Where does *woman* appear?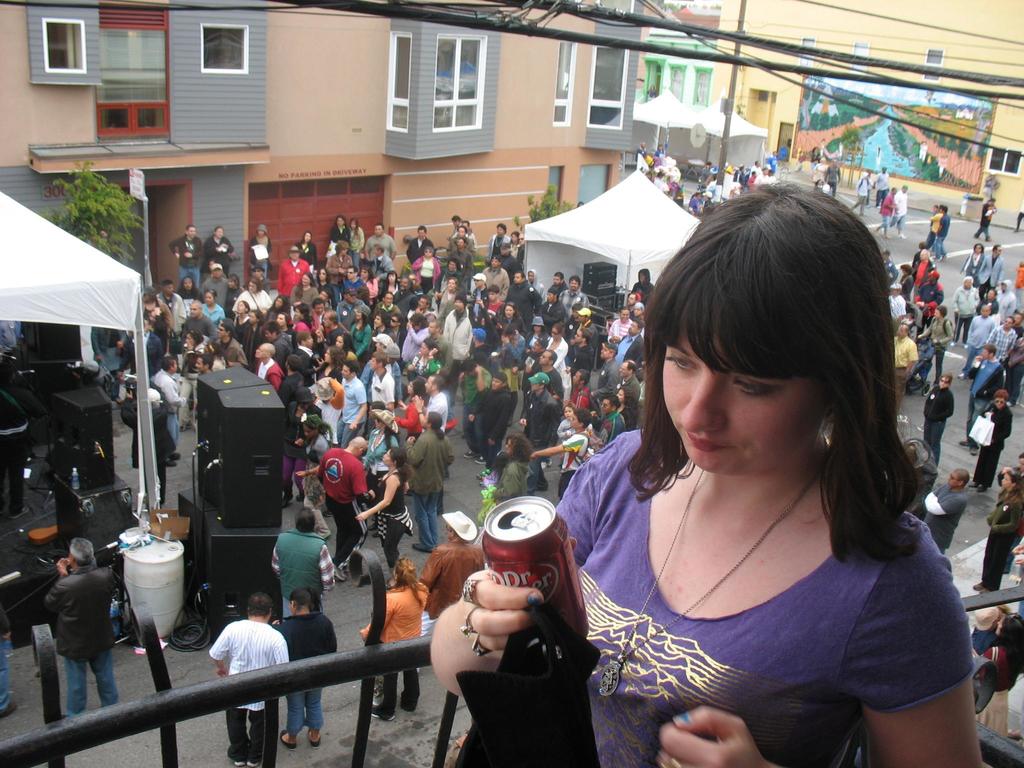
Appears at 328 213 349 242.
